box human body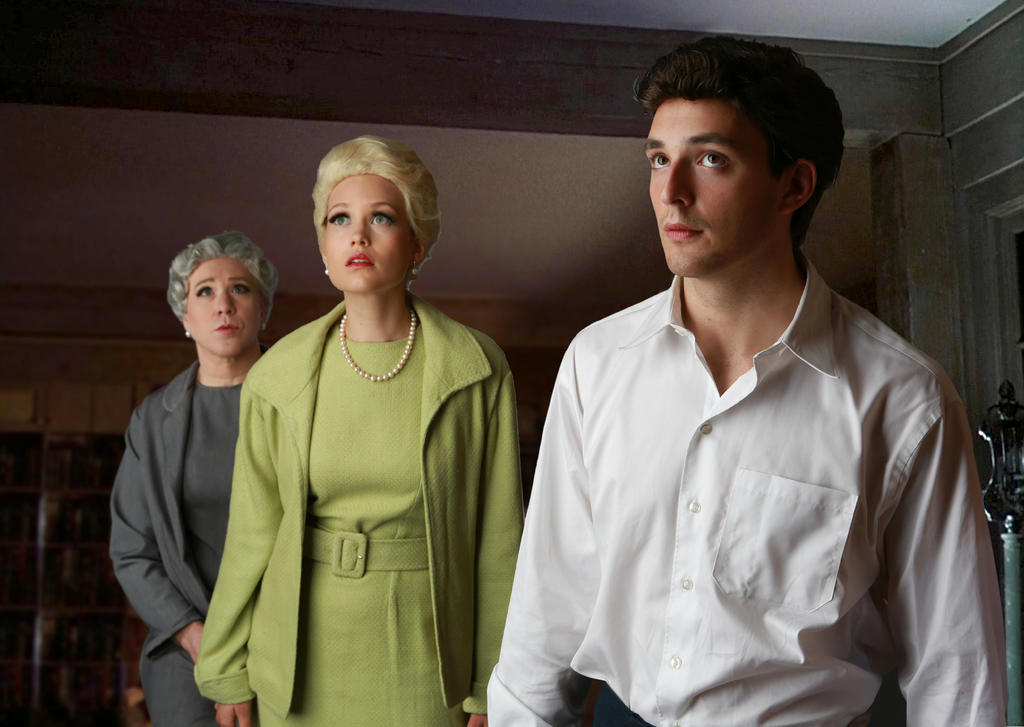
(x1=91, y1=219, x2=283, y2=721)
